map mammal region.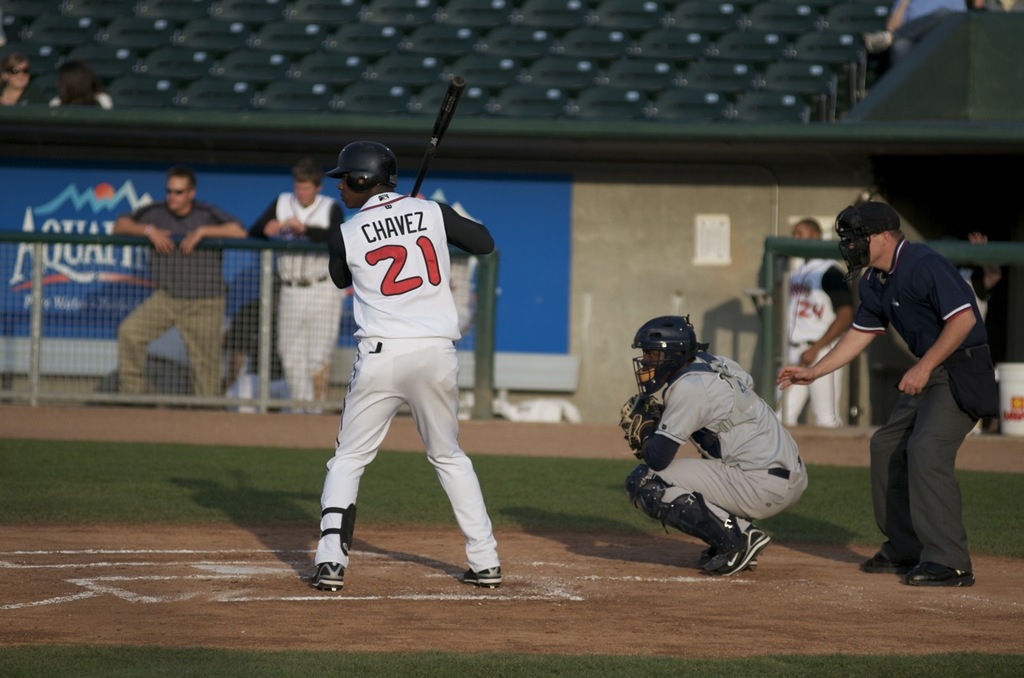
Mapped to BBox(0, 55, 38, 106).
